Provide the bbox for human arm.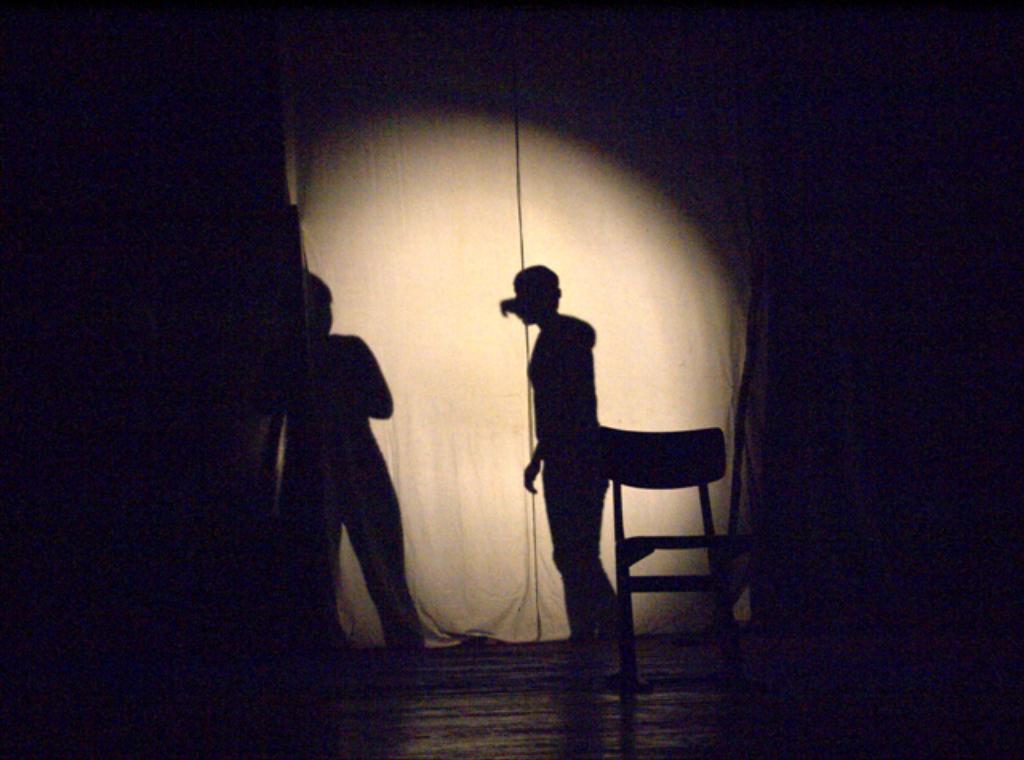
Rect(352, 344, 392, 418).
